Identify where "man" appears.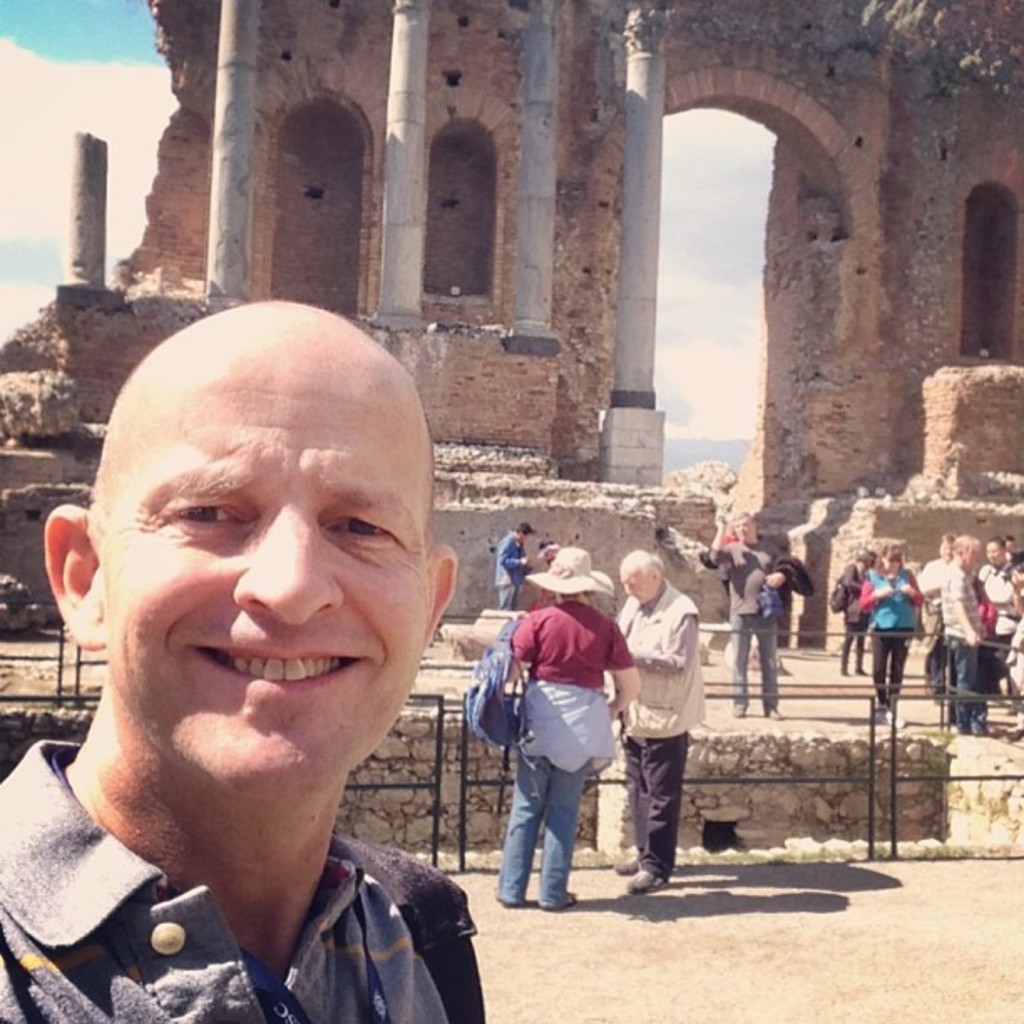
Appears at crop(939, 534, 986, 736).
